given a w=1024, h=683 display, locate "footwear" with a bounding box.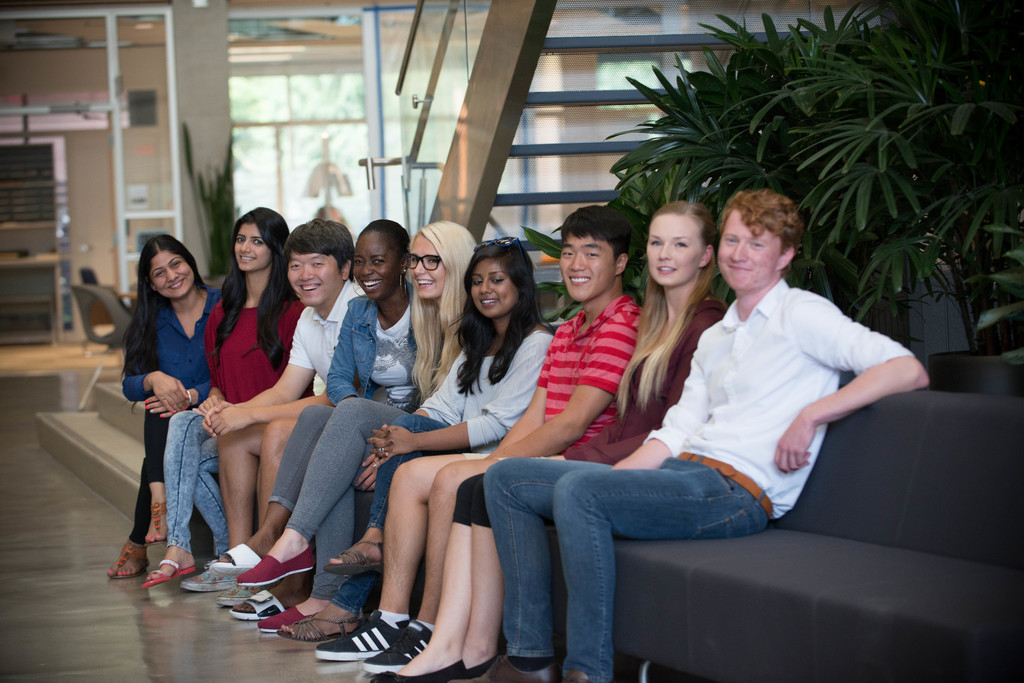
Located: crop(180, 563, 243, 588).
